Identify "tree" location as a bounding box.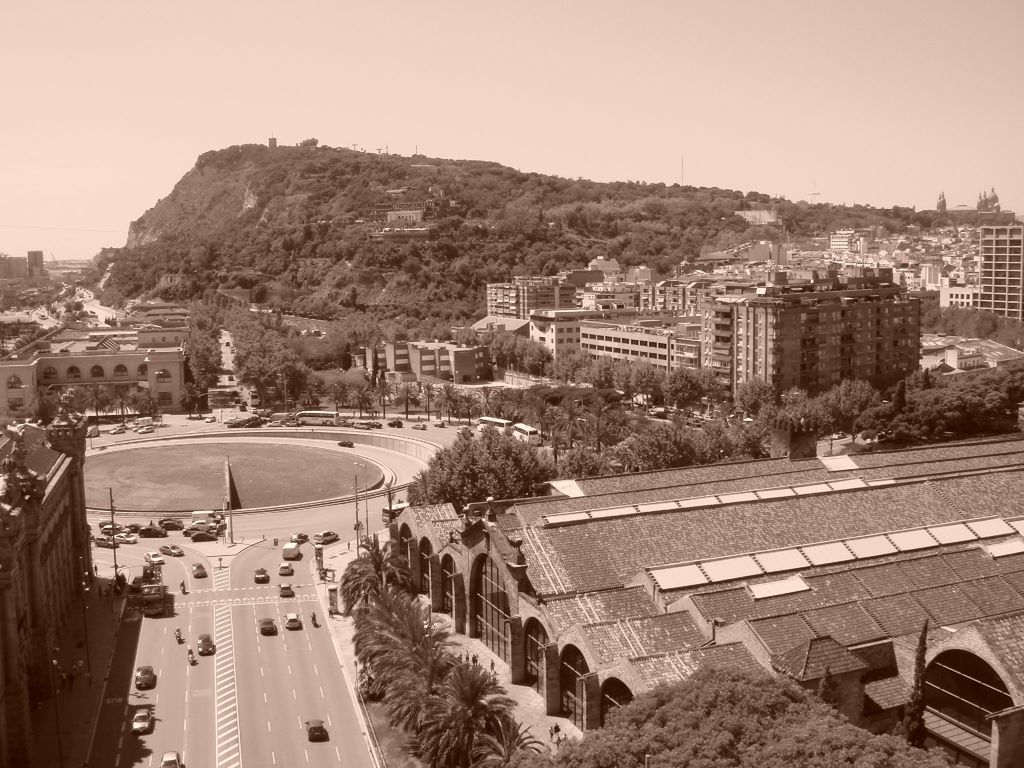
box=[573, 413, 738, 468].
